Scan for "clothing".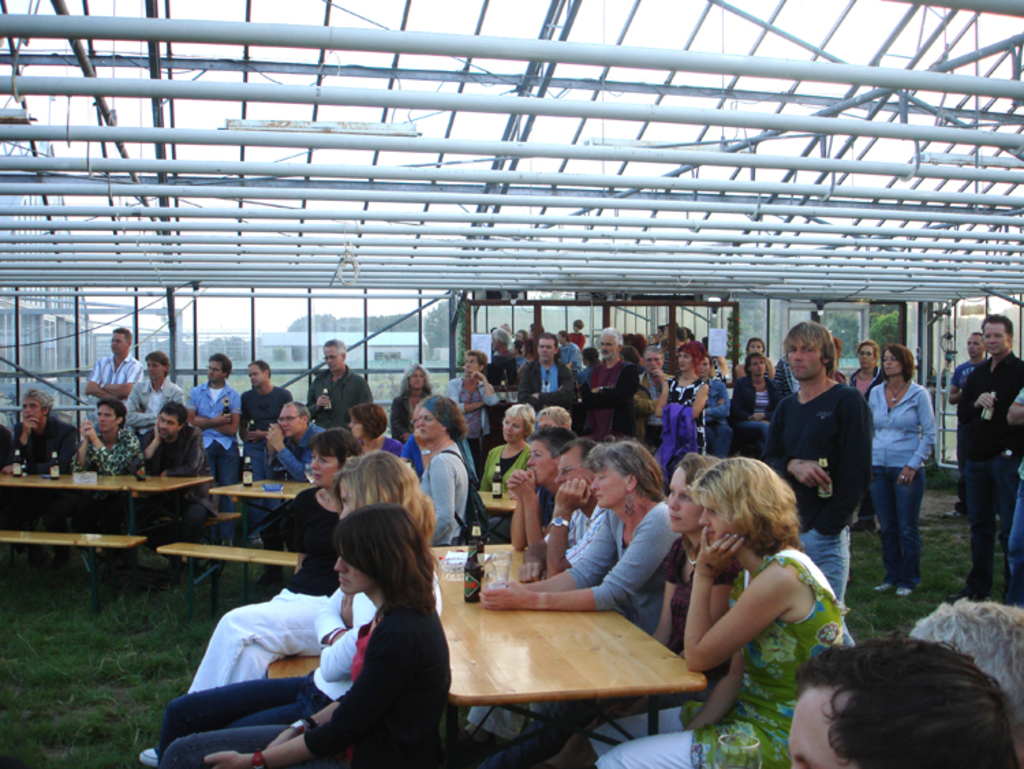
Scan result: bbox=[594, 544, 855, 768].
